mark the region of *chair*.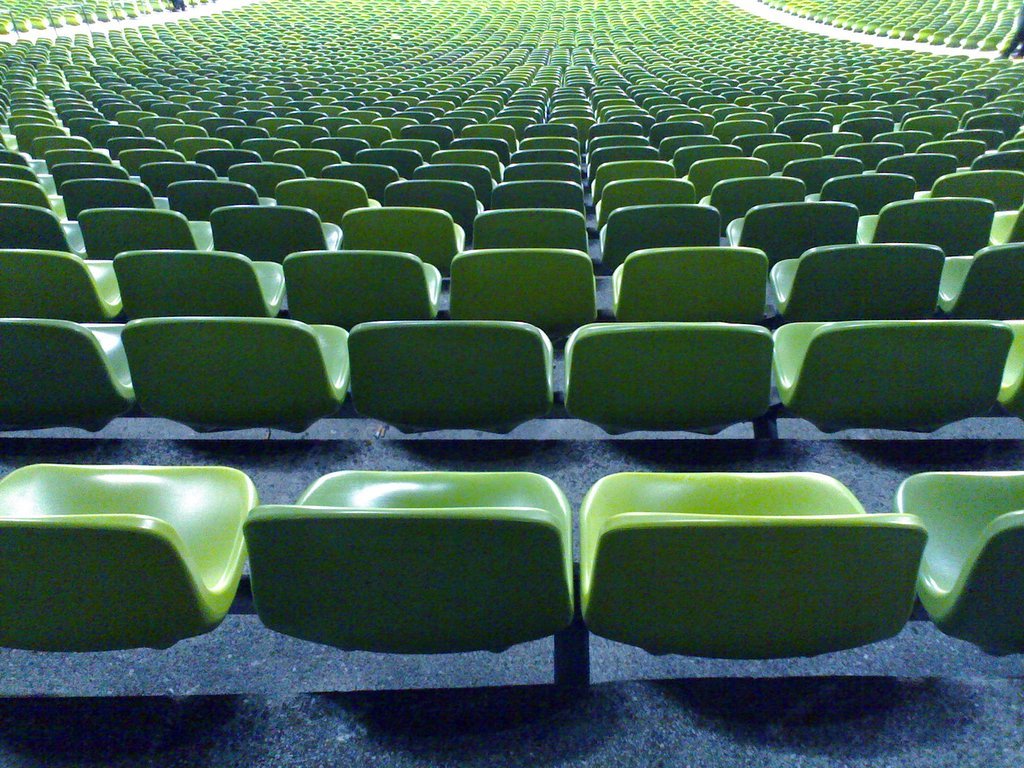
Region: 448/249/599/352.
